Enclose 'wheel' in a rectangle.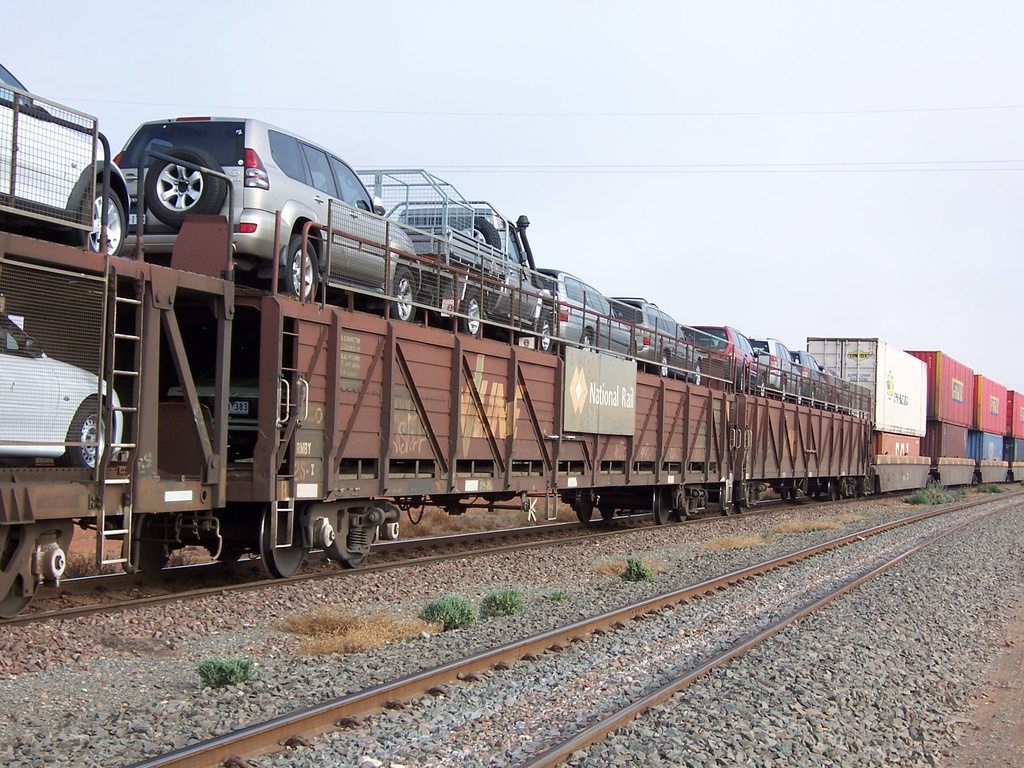
[807,399,819,408].
